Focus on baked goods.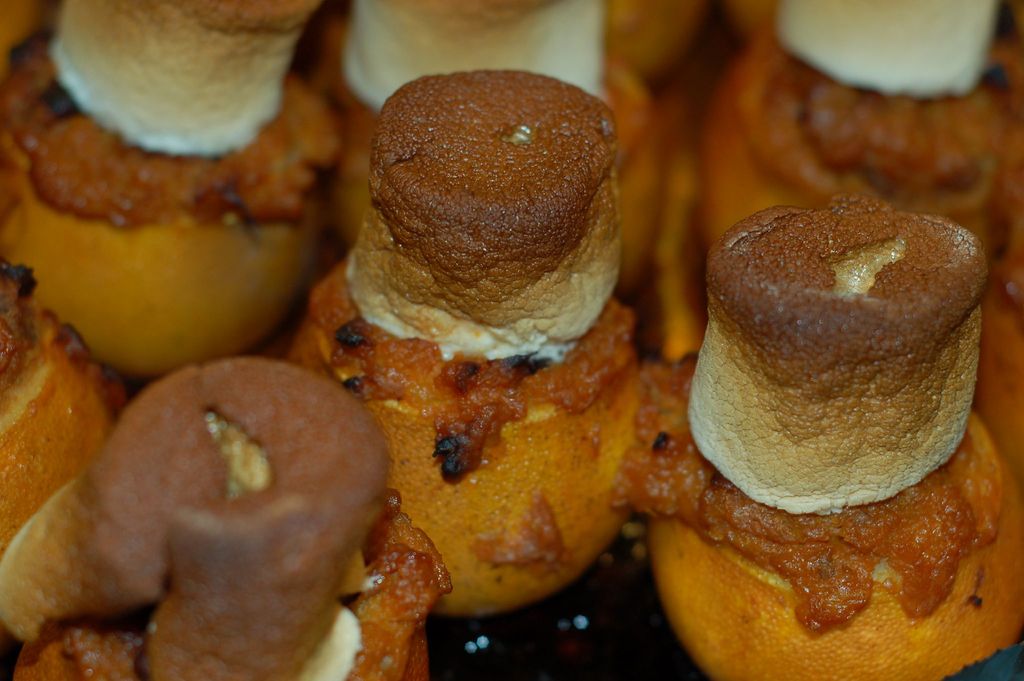
Focused at <bbox>285, 70, 647, 623</bbox>.
